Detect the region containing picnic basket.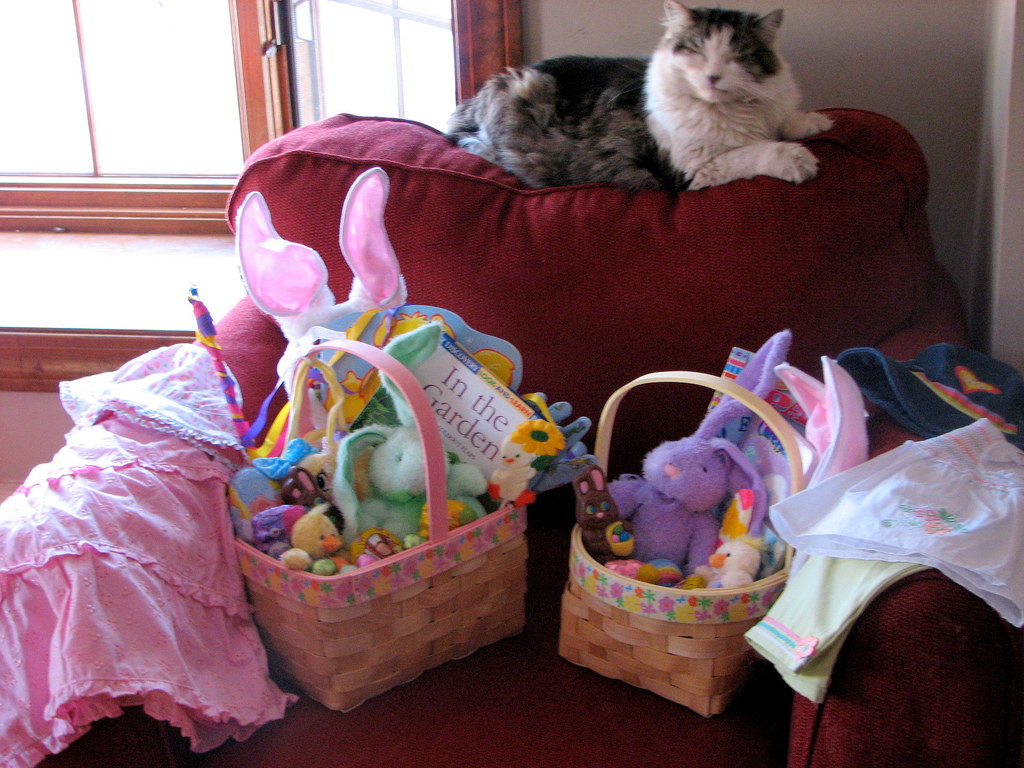
bbox=[232, 336, 524, 714].
